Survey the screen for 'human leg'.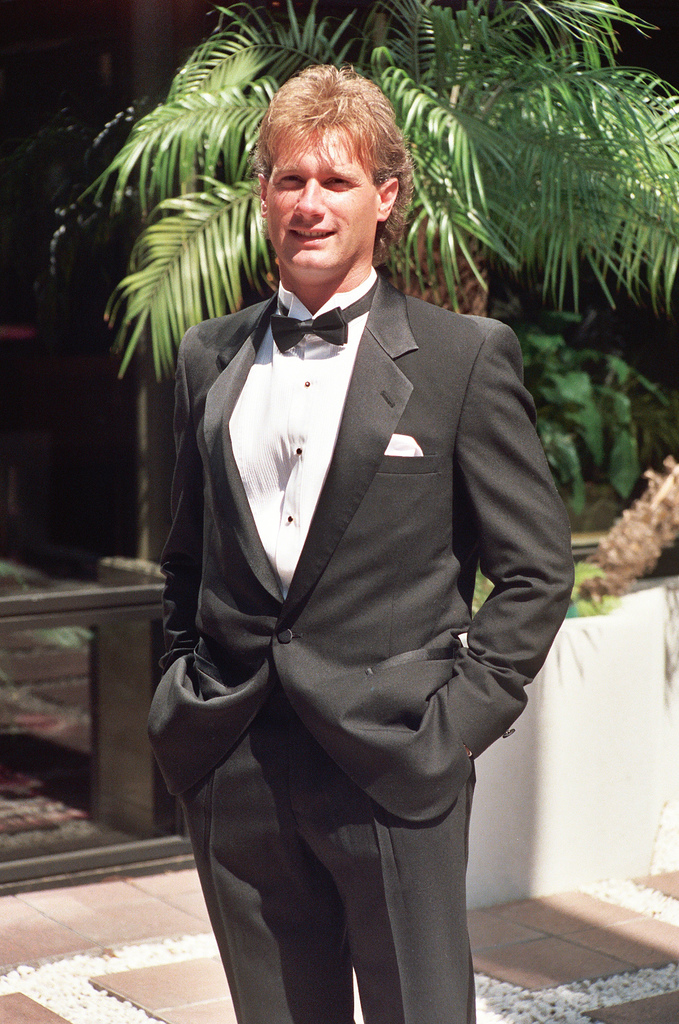
Survey found: detection(307, 765, 472, 1019).
